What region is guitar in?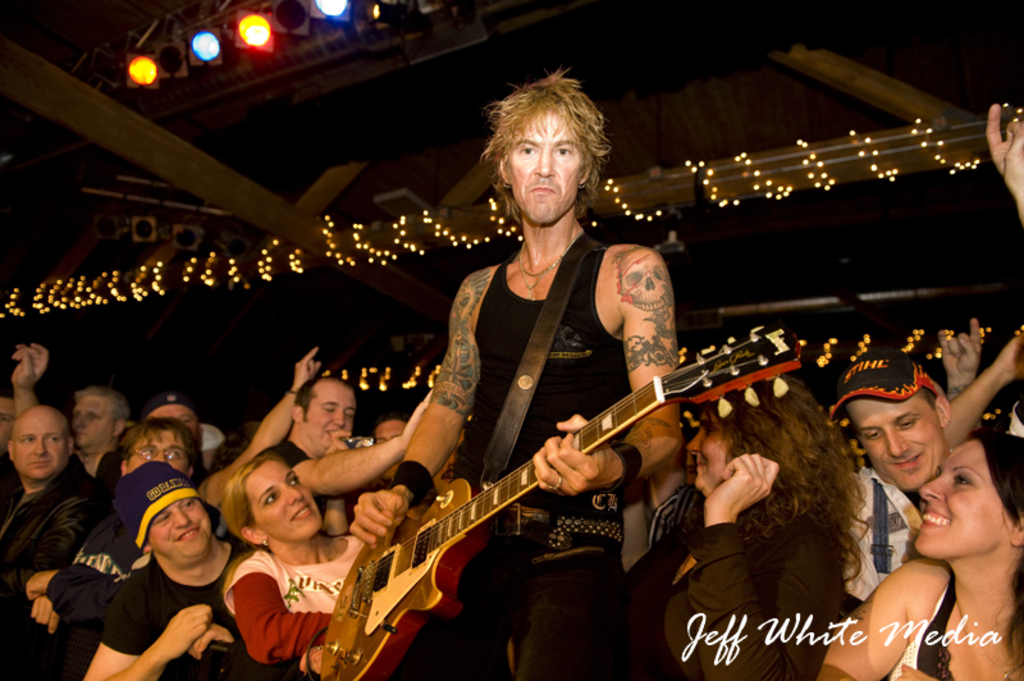
256 340 818 680.
